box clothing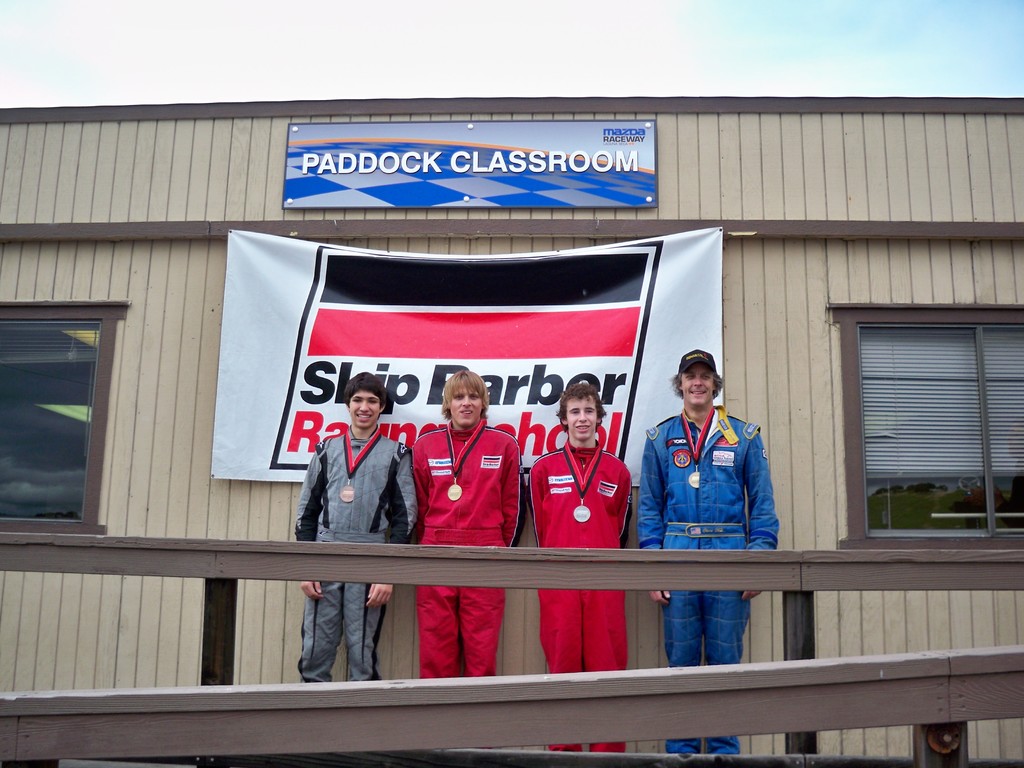
{"x1": 296, "y1": 424, "x2": 421, "y2": 685}
